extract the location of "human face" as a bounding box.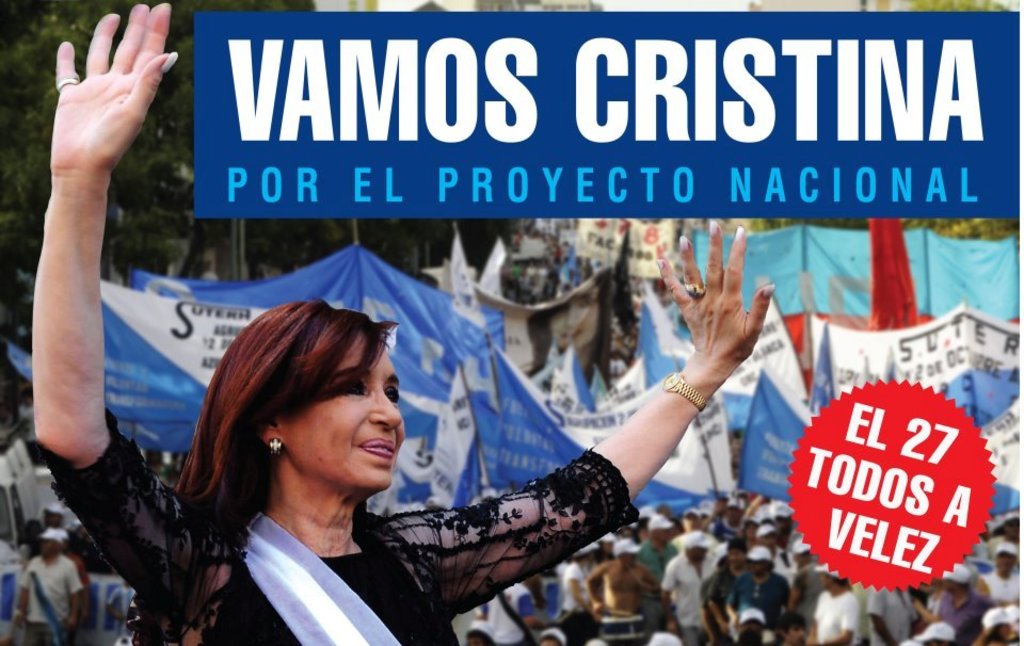
box=[786, 625, 803, 645].
